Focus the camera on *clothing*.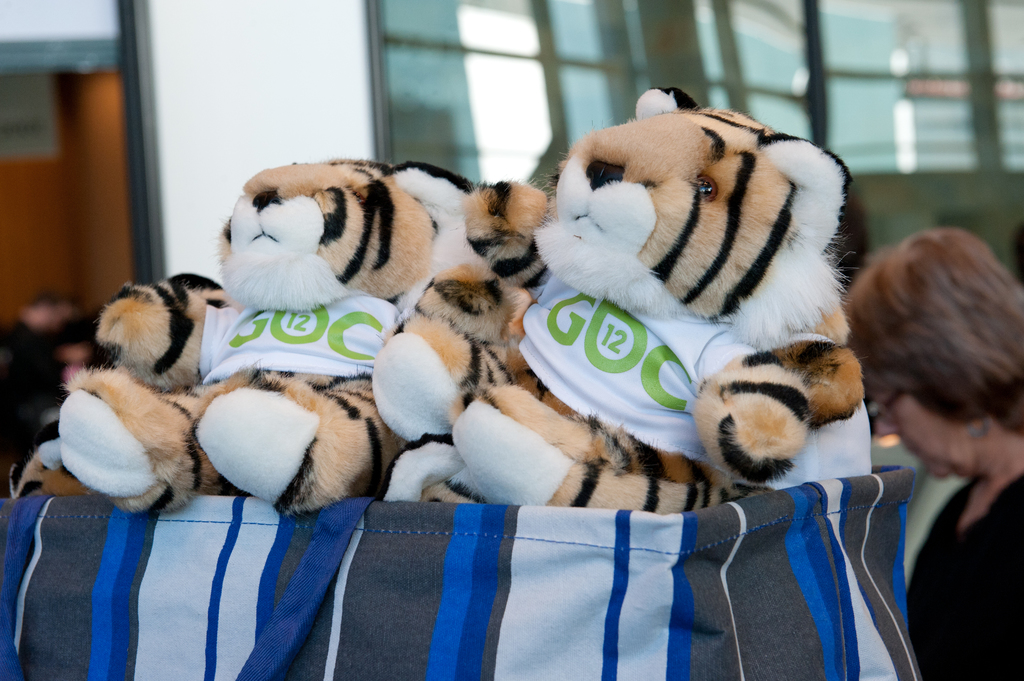
Focus region: <bbox>194, 298, 403, 376</bbox>.
